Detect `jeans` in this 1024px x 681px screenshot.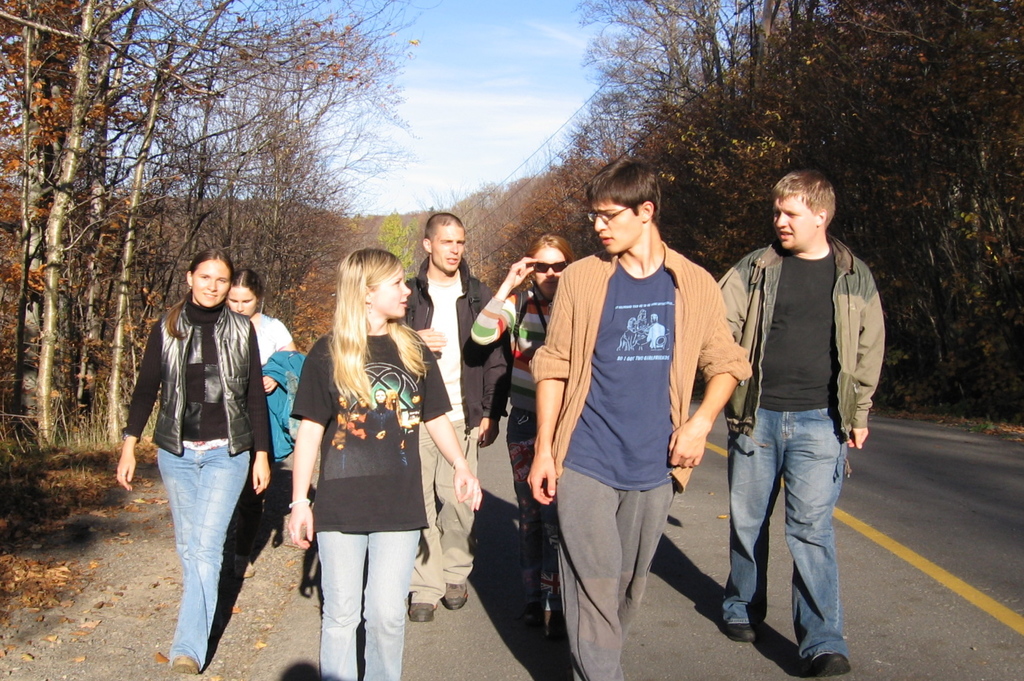
Detection: <box>154,444,247,668</box>.
